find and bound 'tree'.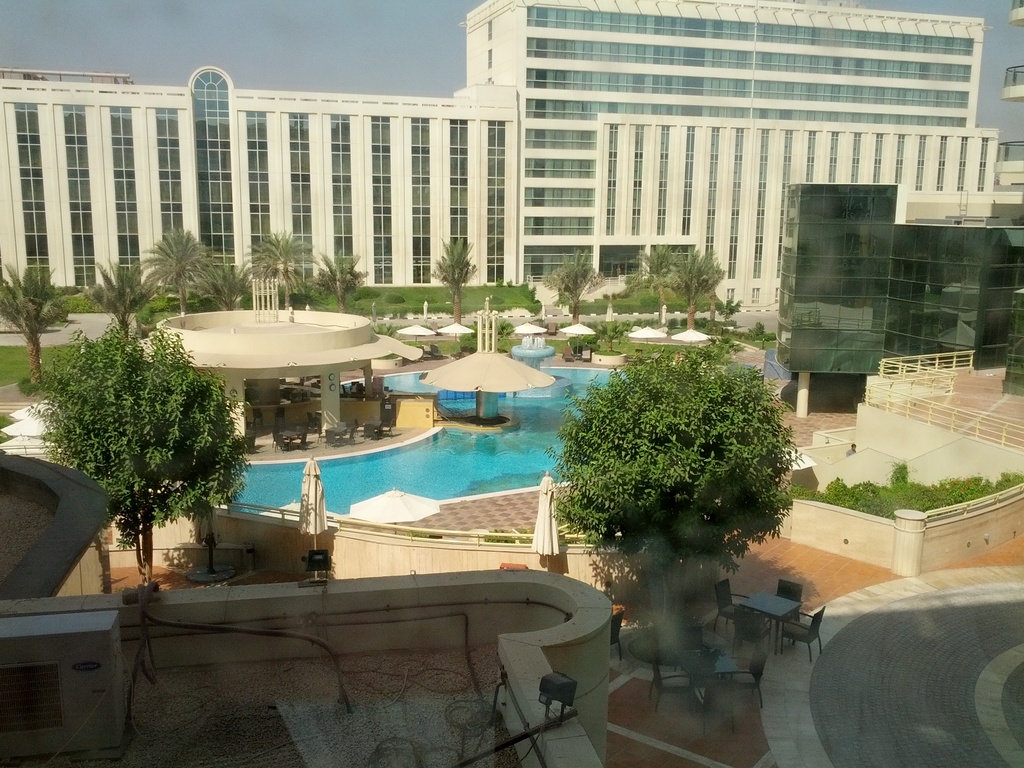
Bound: (236, 230, 317, 296).
